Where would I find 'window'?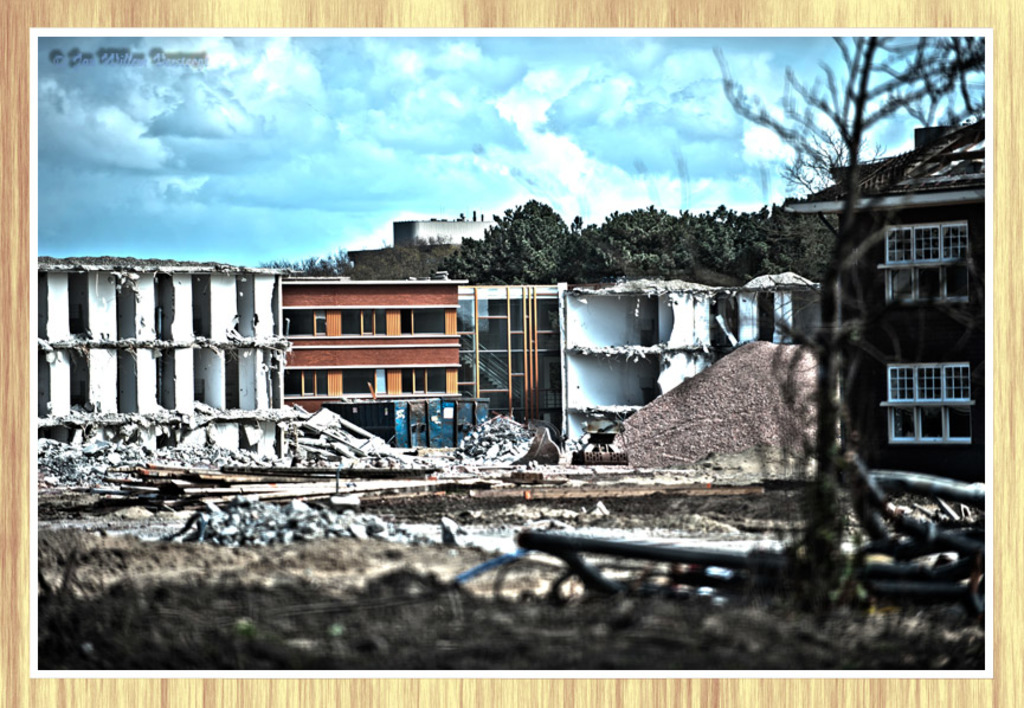
At <region>876, 220, 970, 302</region>.
